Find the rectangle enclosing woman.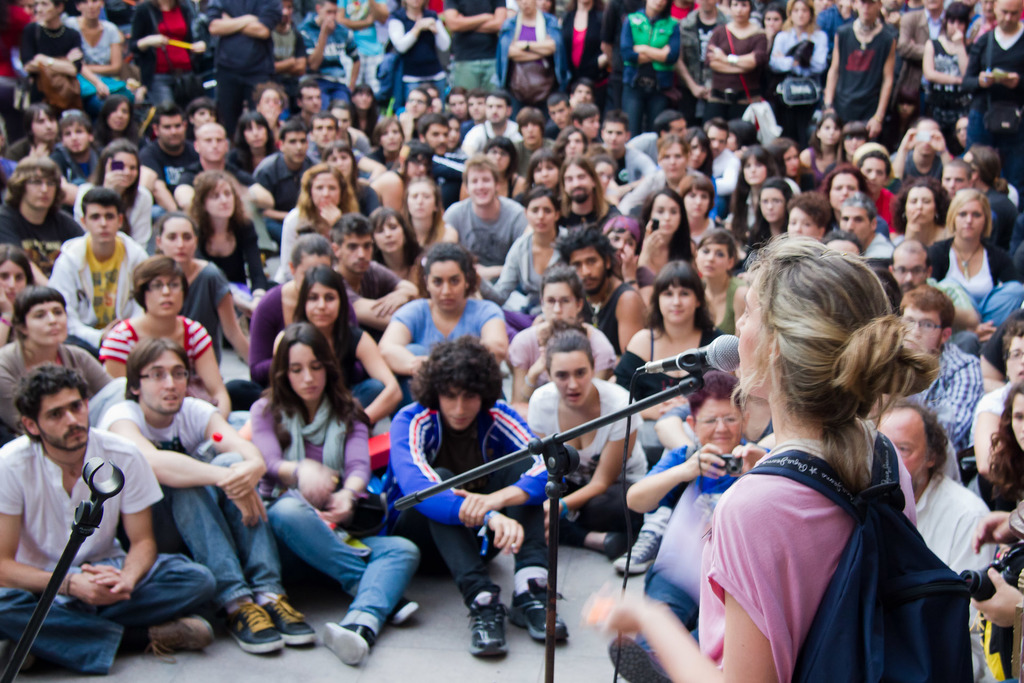
left=90, top=97, right=138, bottom=151.
